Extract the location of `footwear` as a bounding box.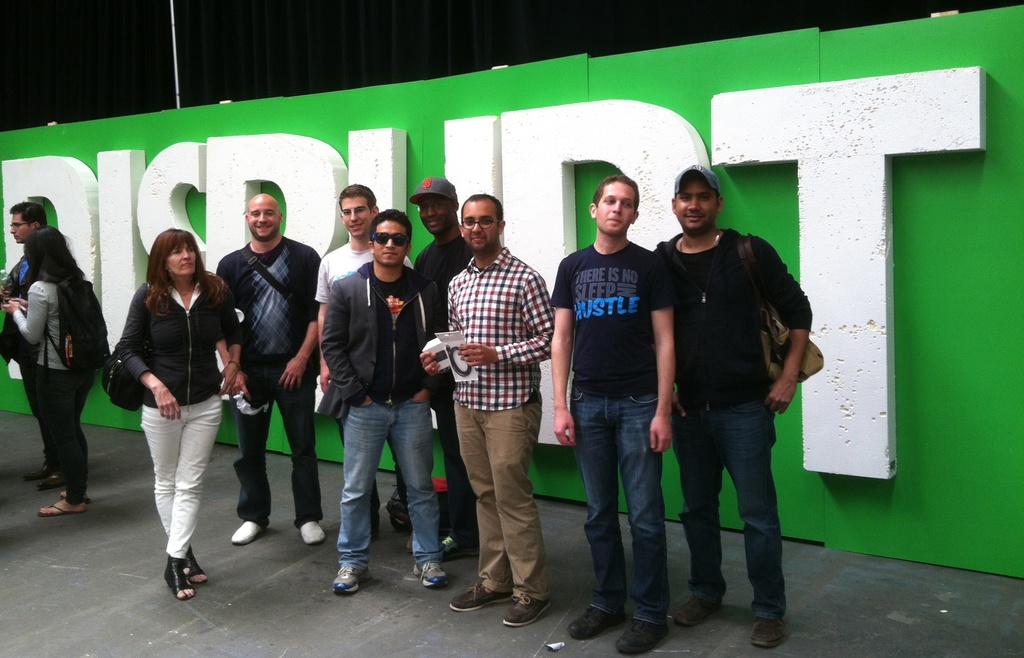
<bbox>438, 535, 483, 560</bbox>.
